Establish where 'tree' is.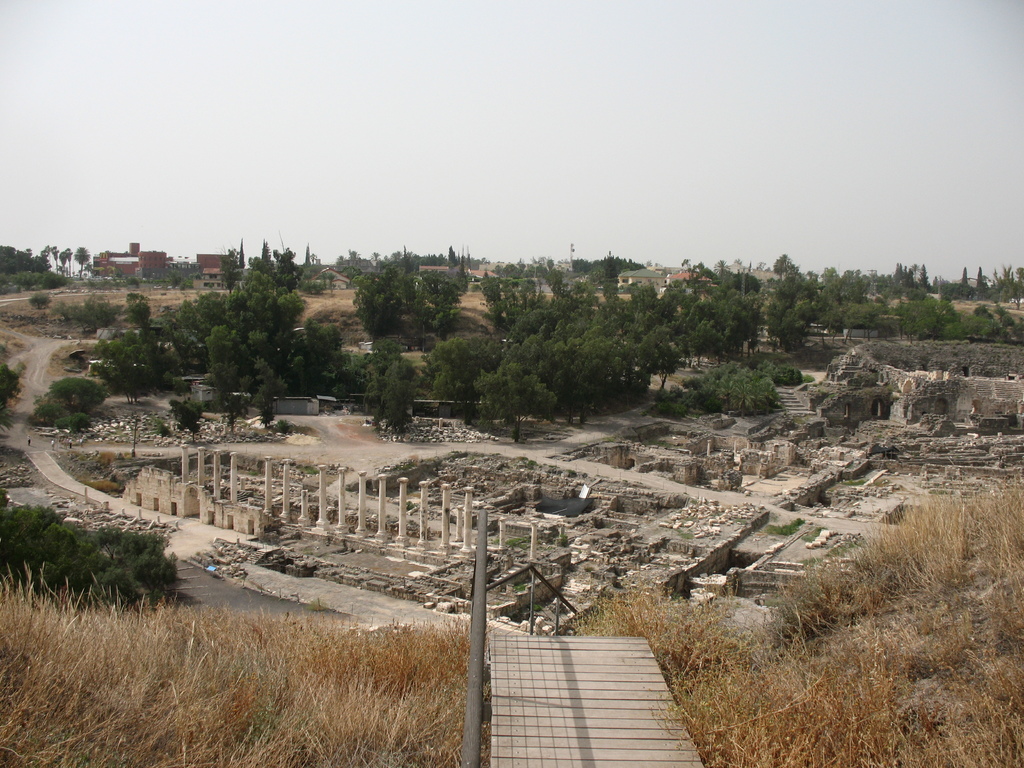
Established at (x1=274, y1=248, x2=301, y2=287).
